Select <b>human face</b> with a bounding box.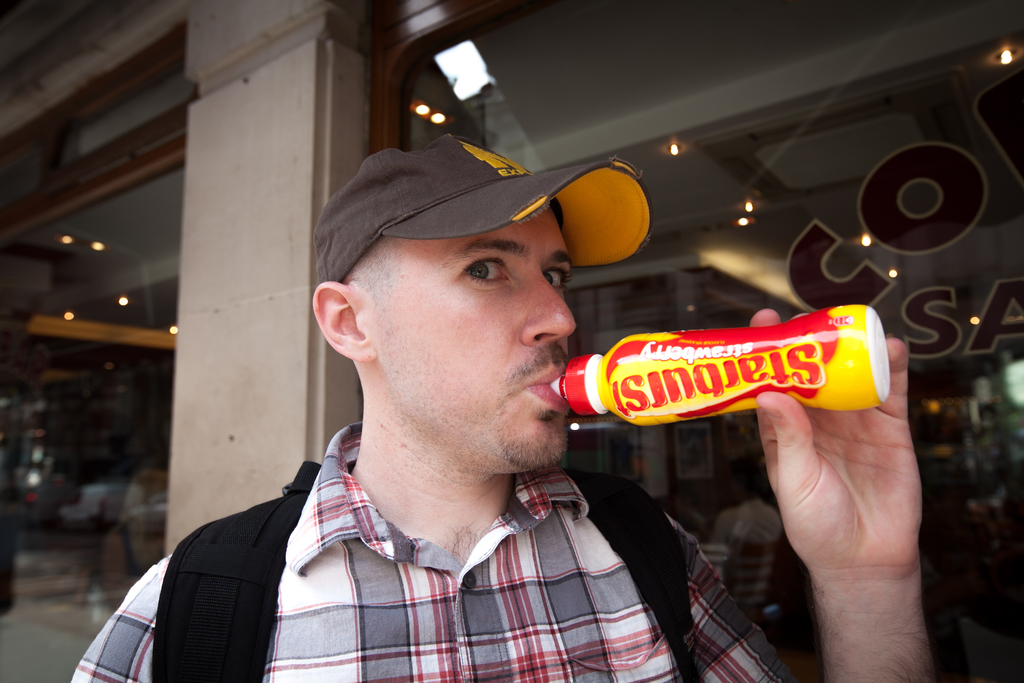
left=379, top=209, right=570, bottom=461.
